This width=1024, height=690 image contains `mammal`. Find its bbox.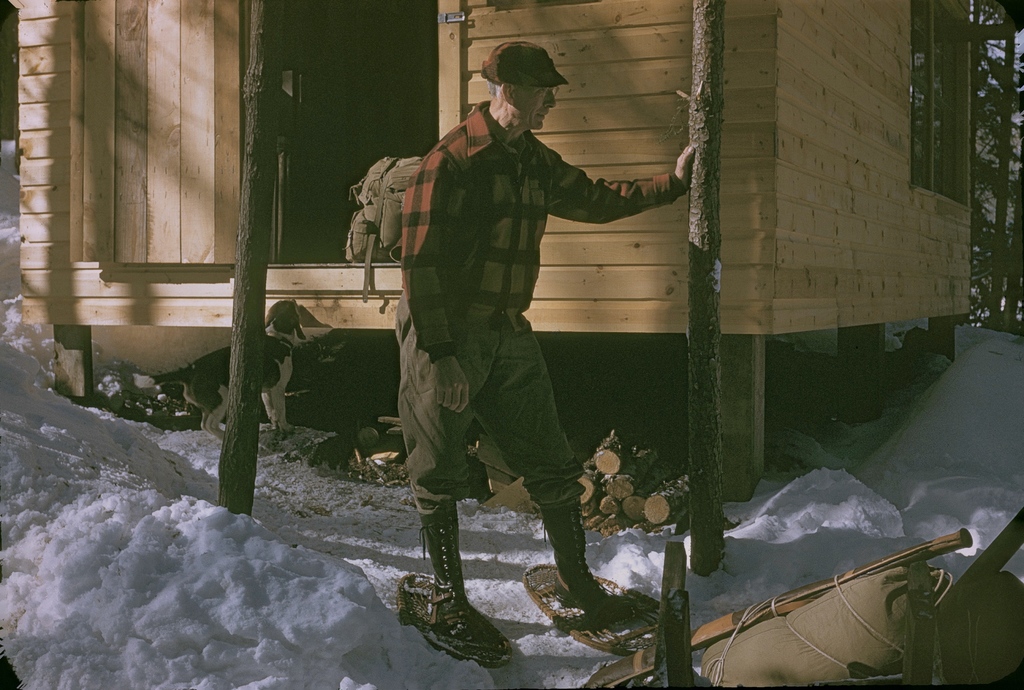
328/86/707/652.
